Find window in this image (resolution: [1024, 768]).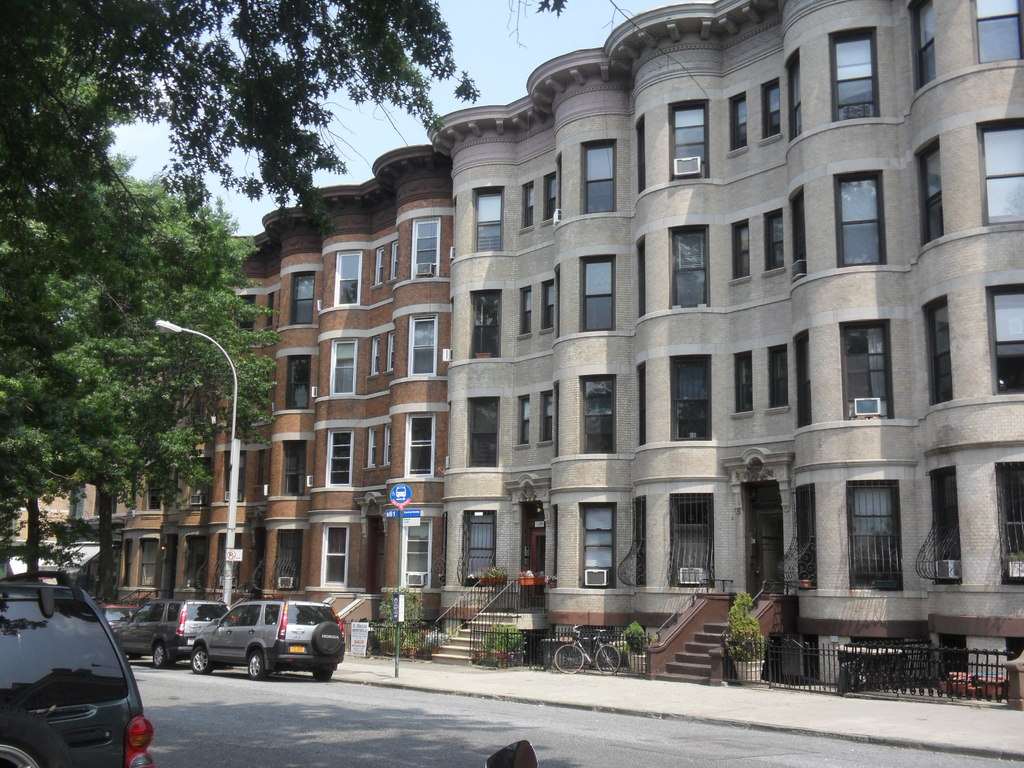
280 443 307 501.
